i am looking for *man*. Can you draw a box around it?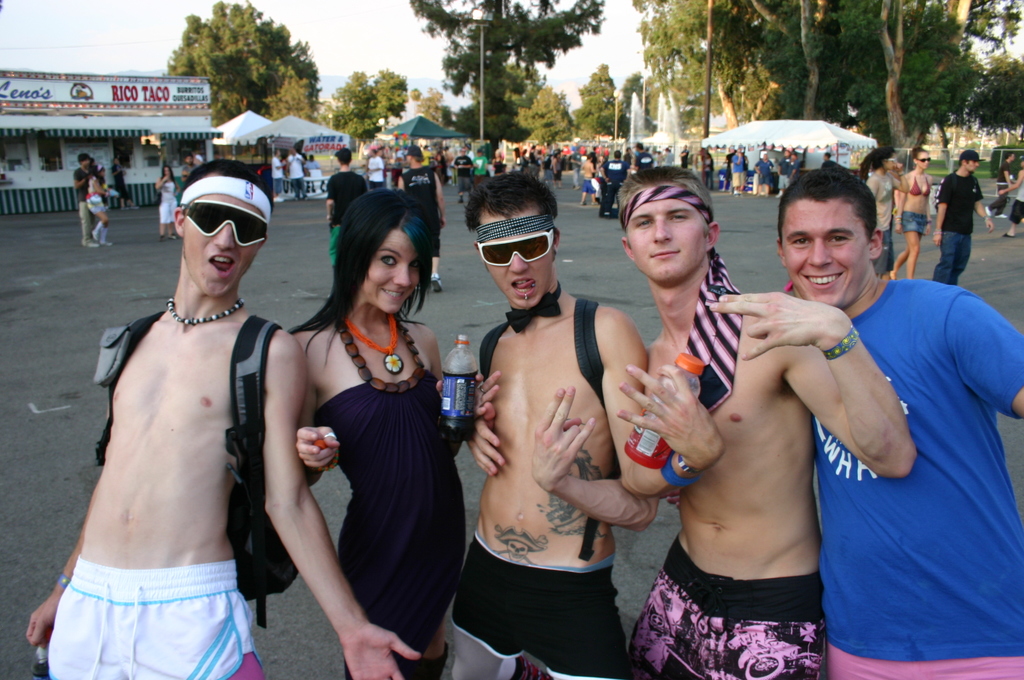
Sure, the bounding box is Rect(778, 145, 789, 198).
